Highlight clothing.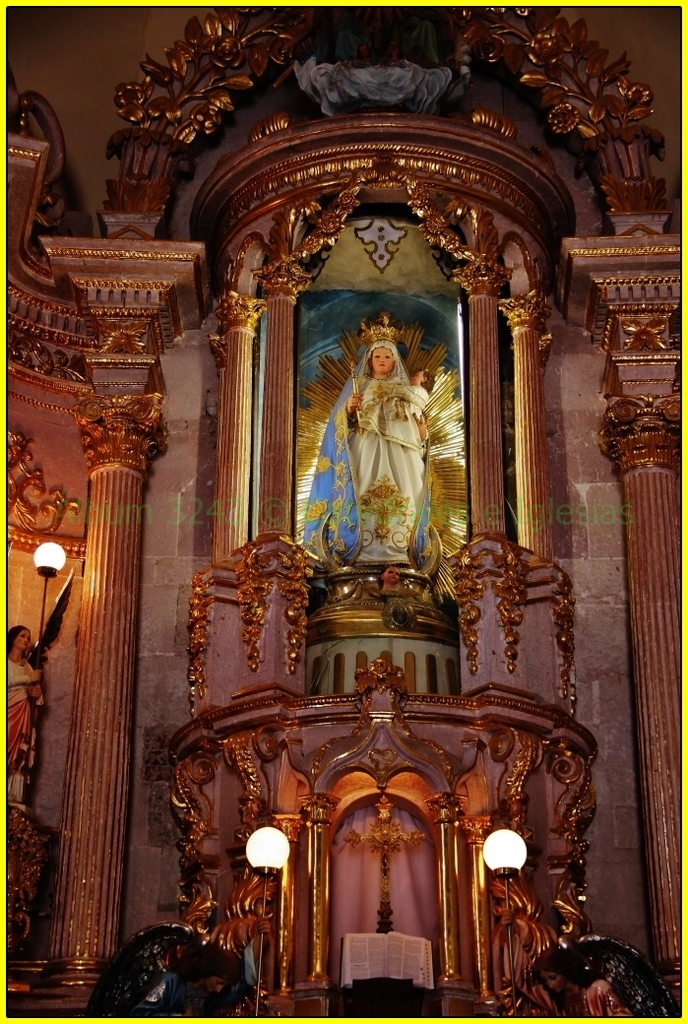
Highlighted region: Rect(0, 654, 44, 806).
